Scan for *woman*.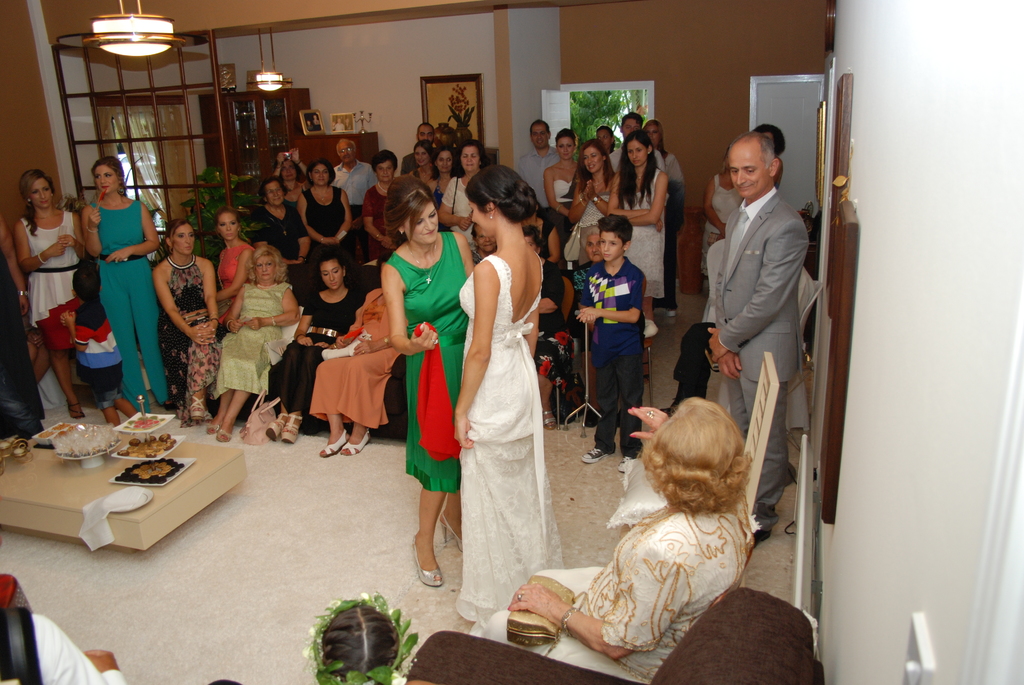
Scan result: l=440, t=139, r=486, b=256.
